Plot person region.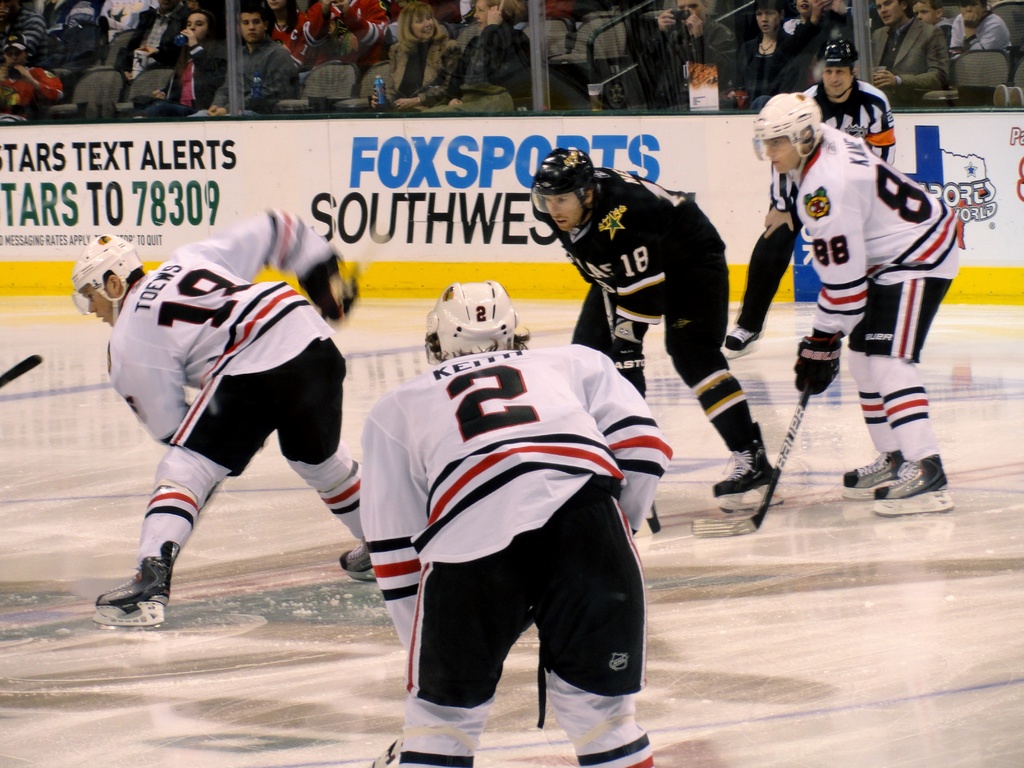
Plotted at bbox(530, 0, 573, 20).
